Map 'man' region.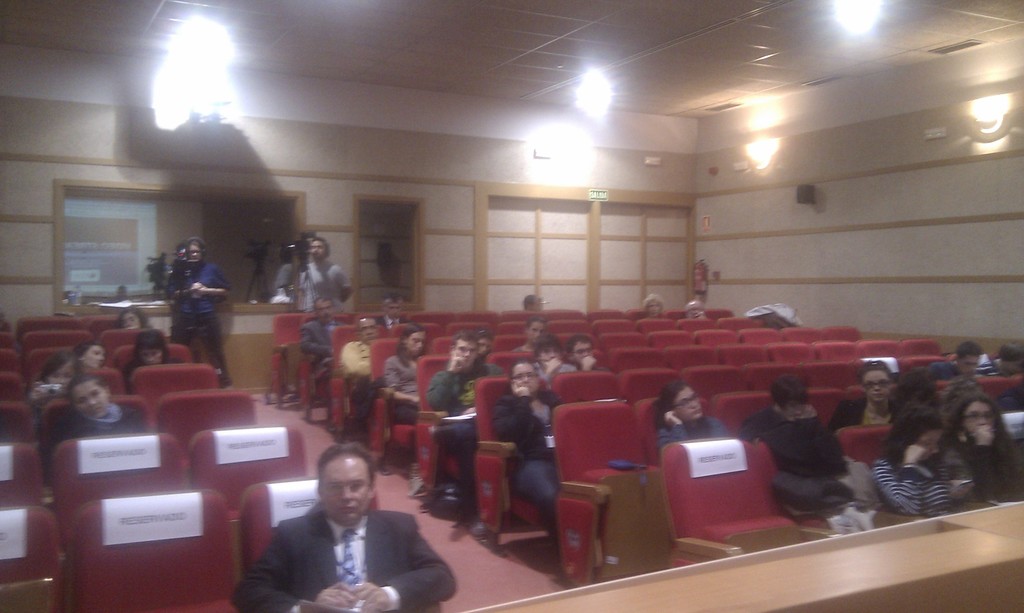
Mapped to left=245, top=451, right=448, bottom=612.
